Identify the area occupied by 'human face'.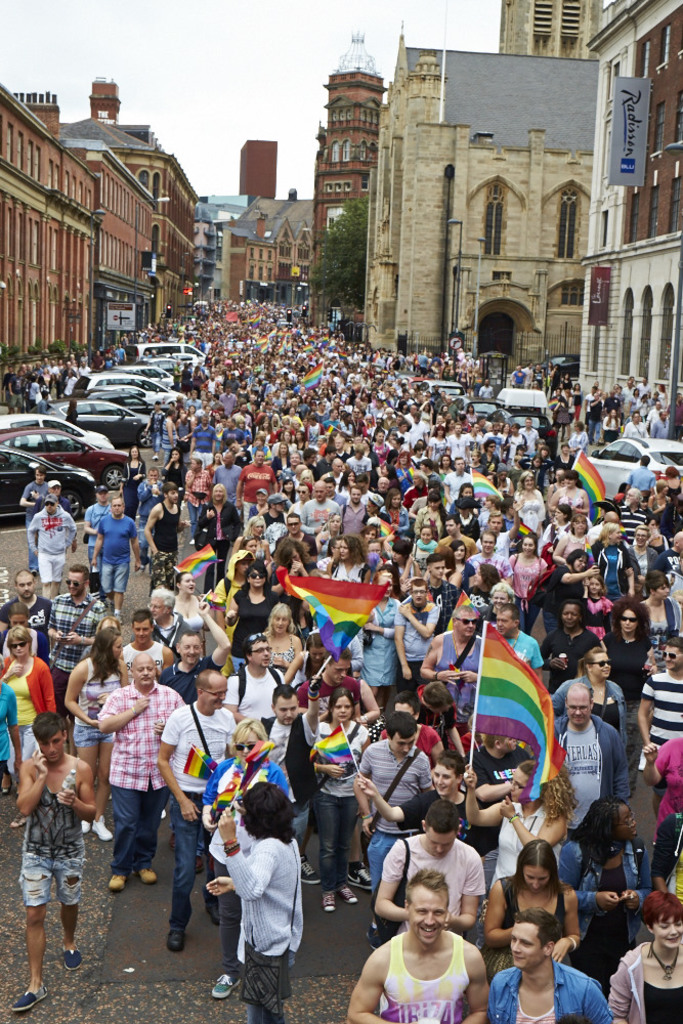
Area: [489,591,507,610].
